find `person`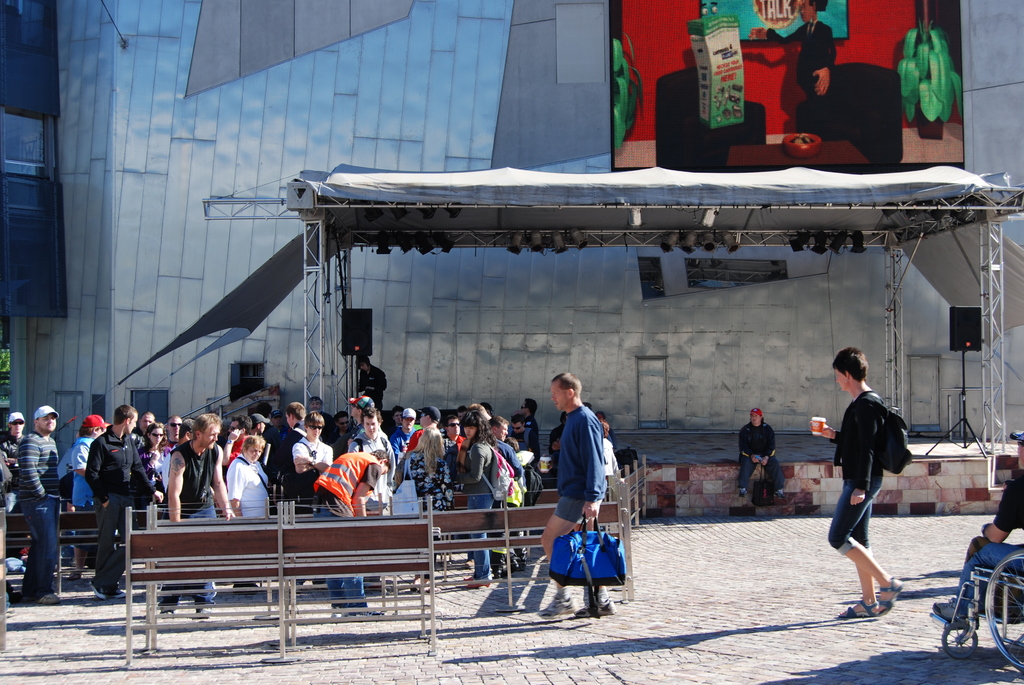
detection(810, 337, 899, 619)
